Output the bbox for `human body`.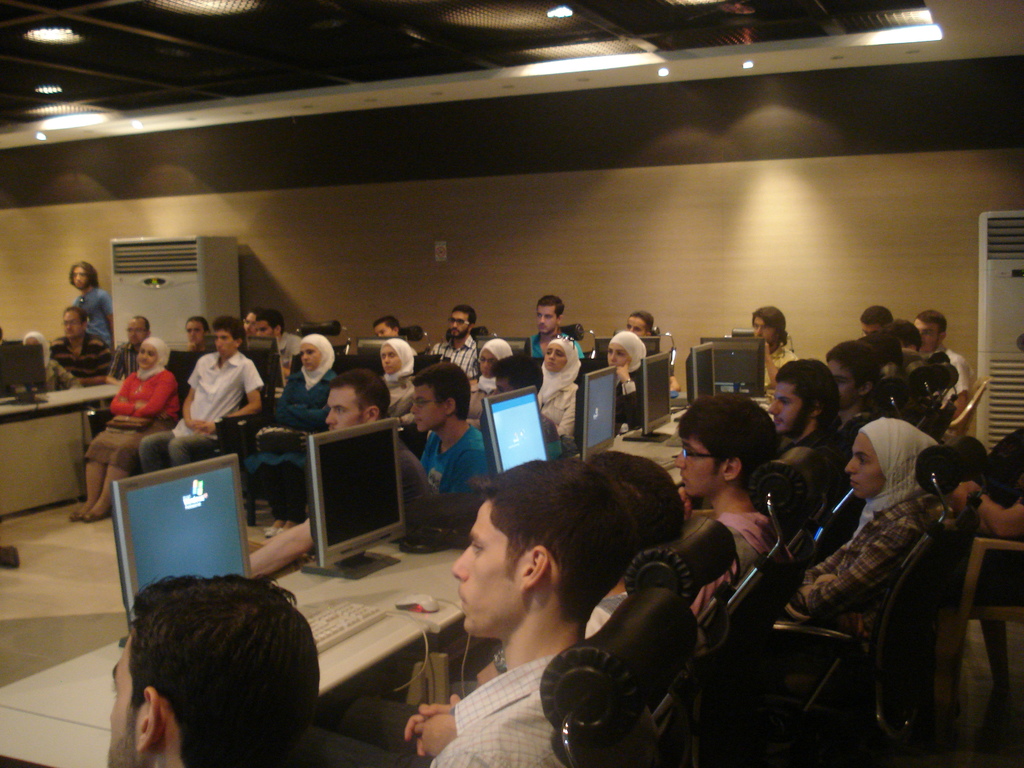
[left=112, top=316, right=152, bottom=383].
